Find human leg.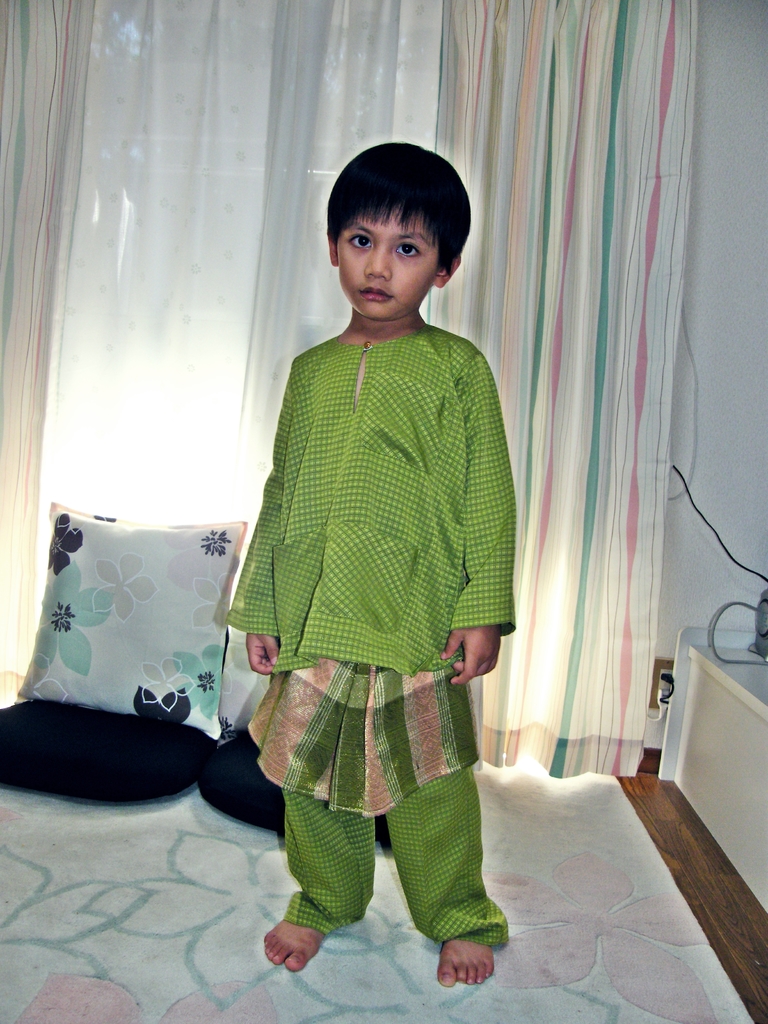
(265,787,375,972).
